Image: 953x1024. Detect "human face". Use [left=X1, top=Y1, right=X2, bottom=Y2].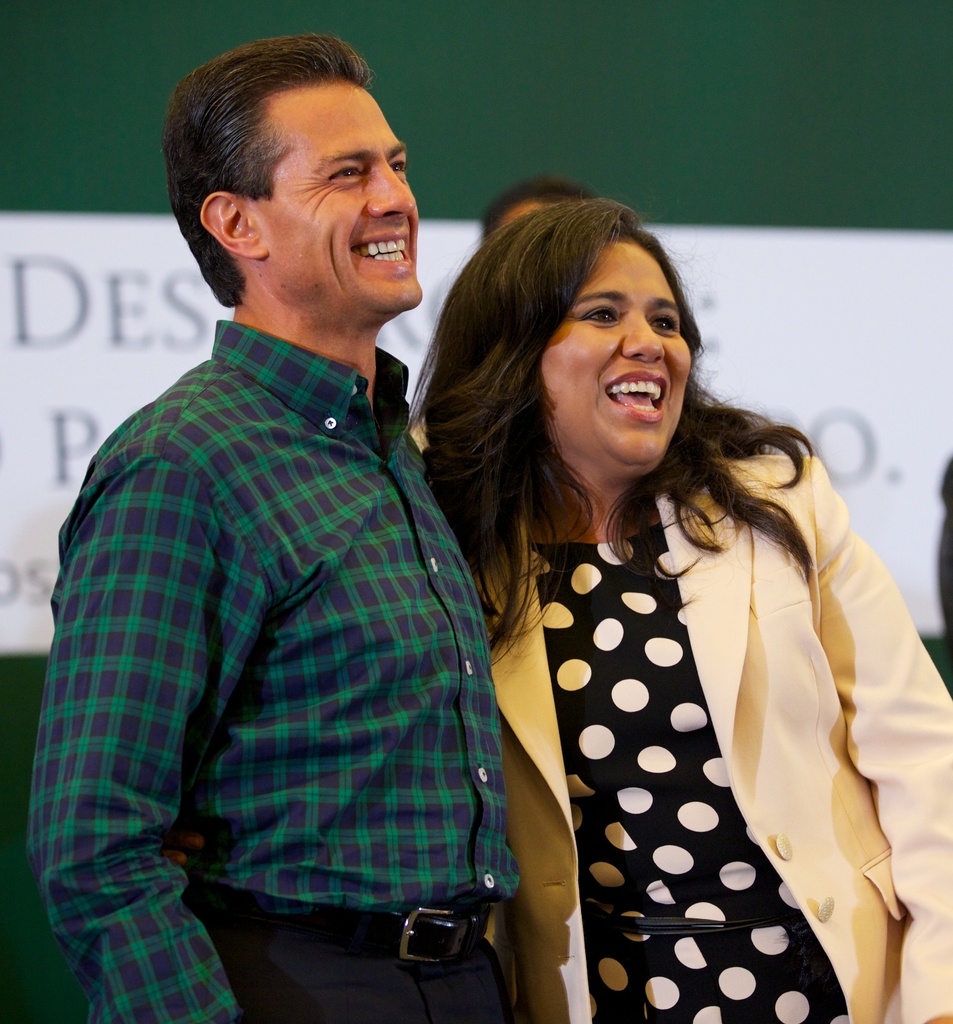
[left=251, top=75, right=445, bottom=330].
